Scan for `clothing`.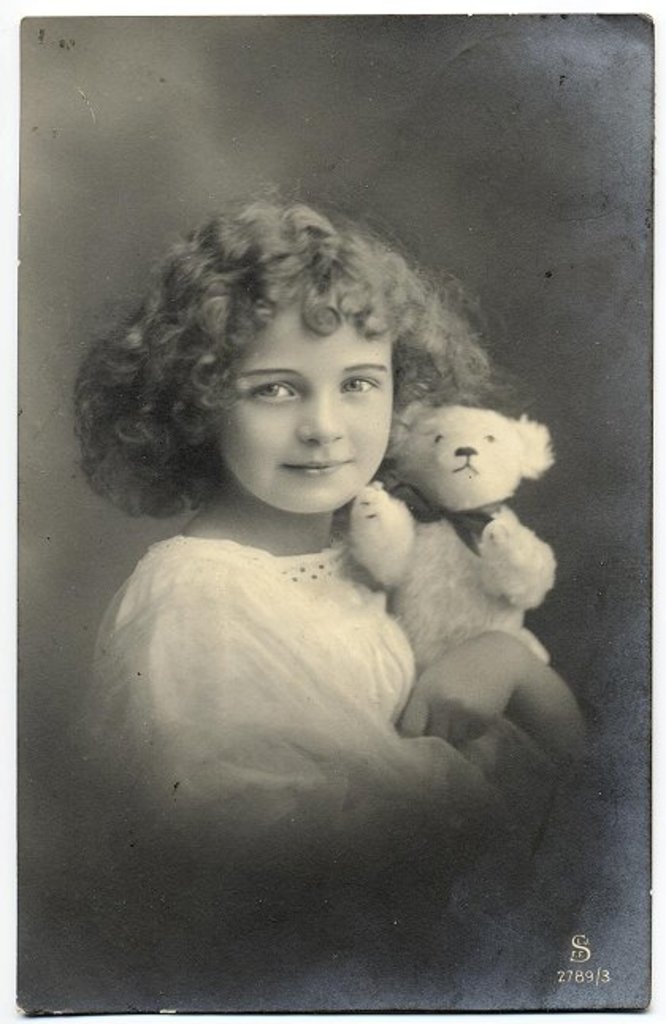
Scan result: bbox=[78, 328, 604, 954].
